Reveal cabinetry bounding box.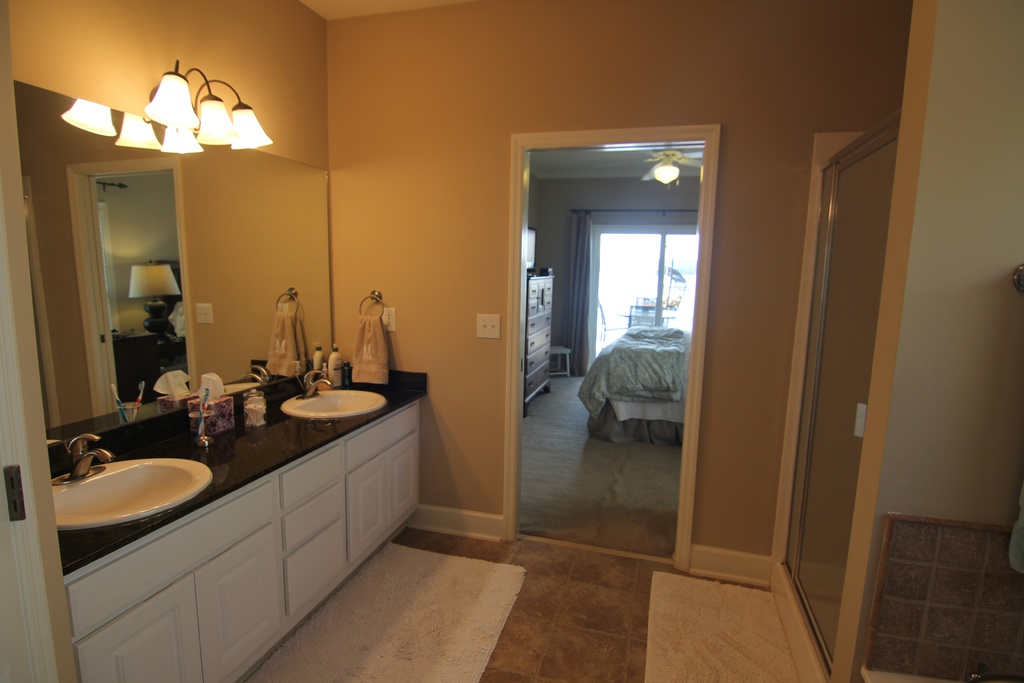
Revealed: <box>53,335,405,668</box>.
